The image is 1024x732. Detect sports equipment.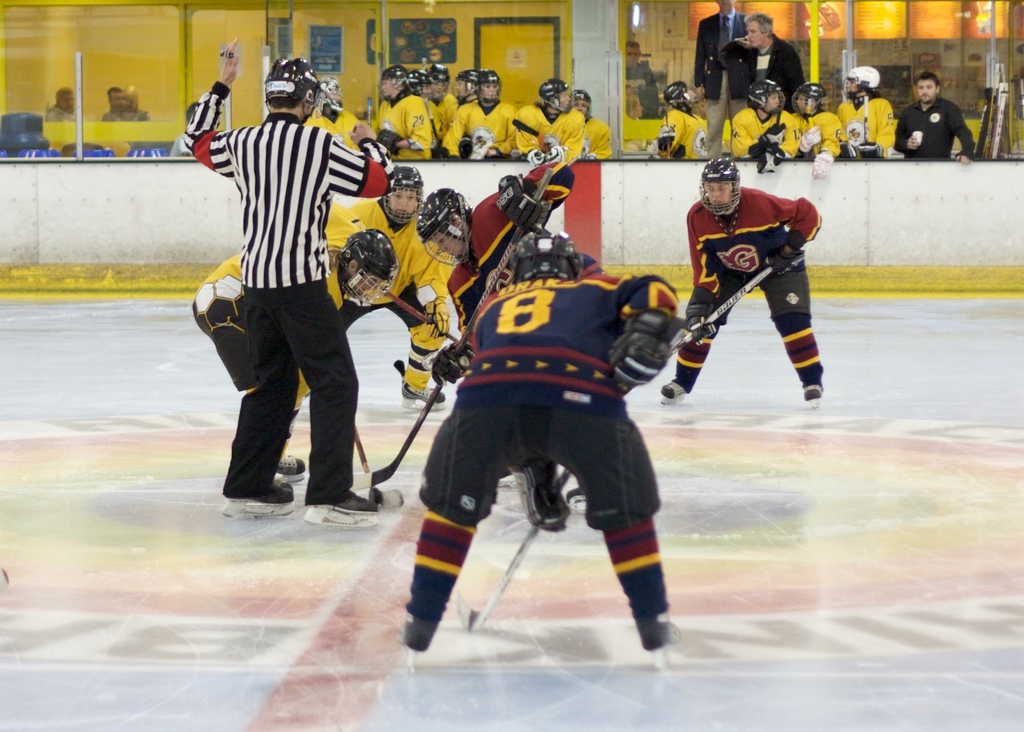
Detection: x1=302 y1=487 x2=391 y2=532.
